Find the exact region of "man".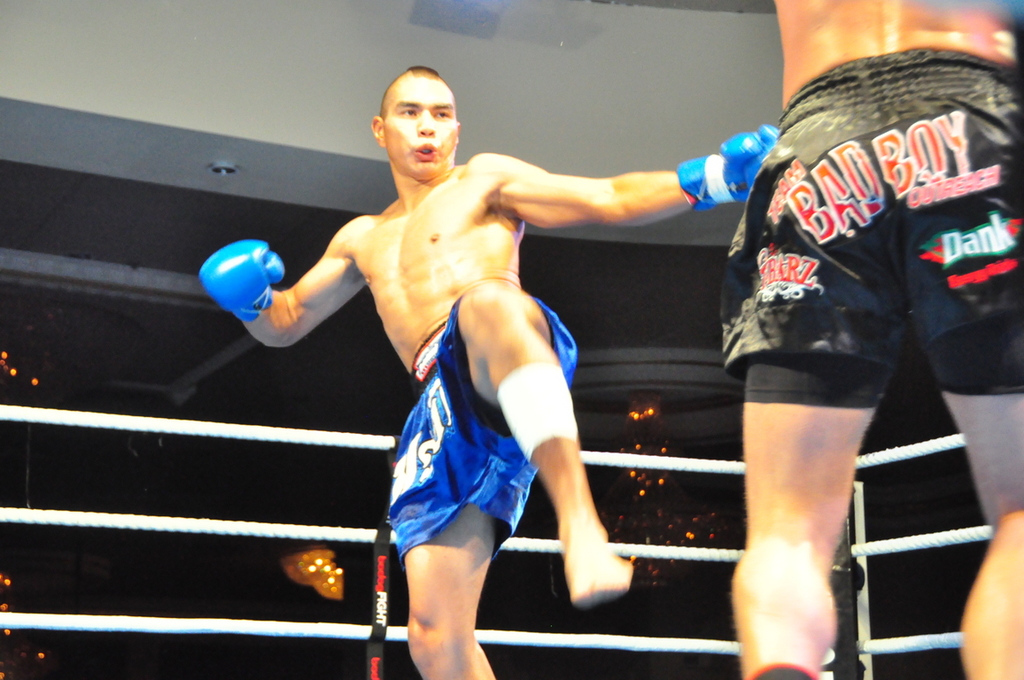
Exact region: (left=701, top=0, right=1023, bottom=679).
